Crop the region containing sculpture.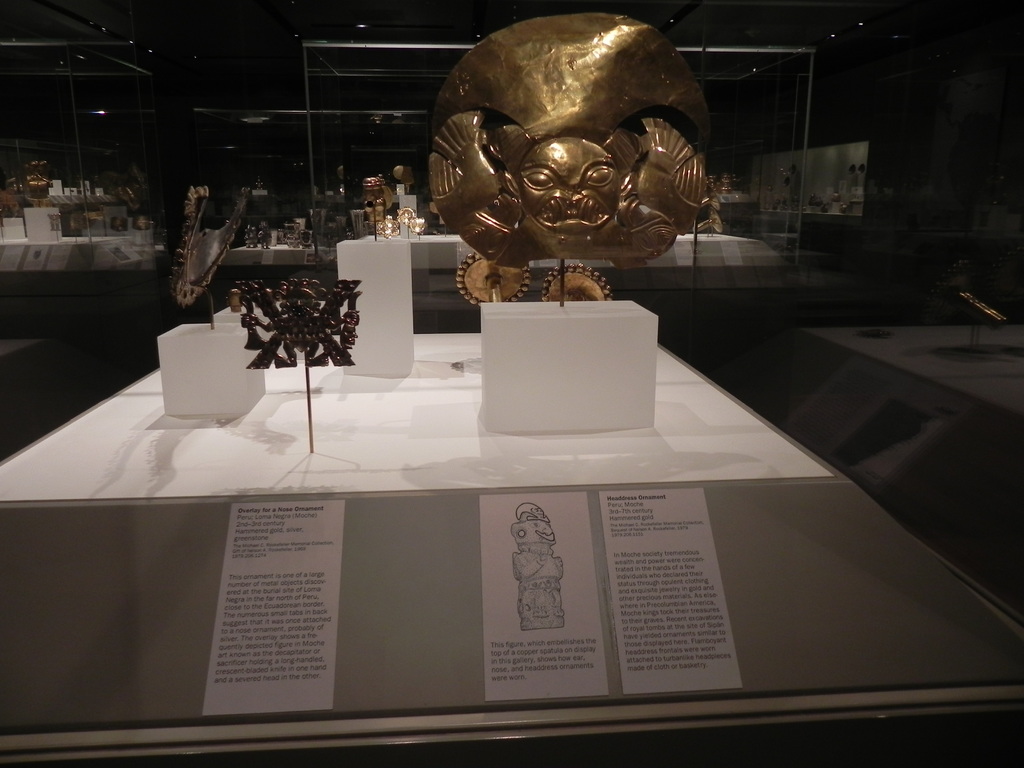
Crop region: <bbox>426, 4, 719, 262</bbox>.
